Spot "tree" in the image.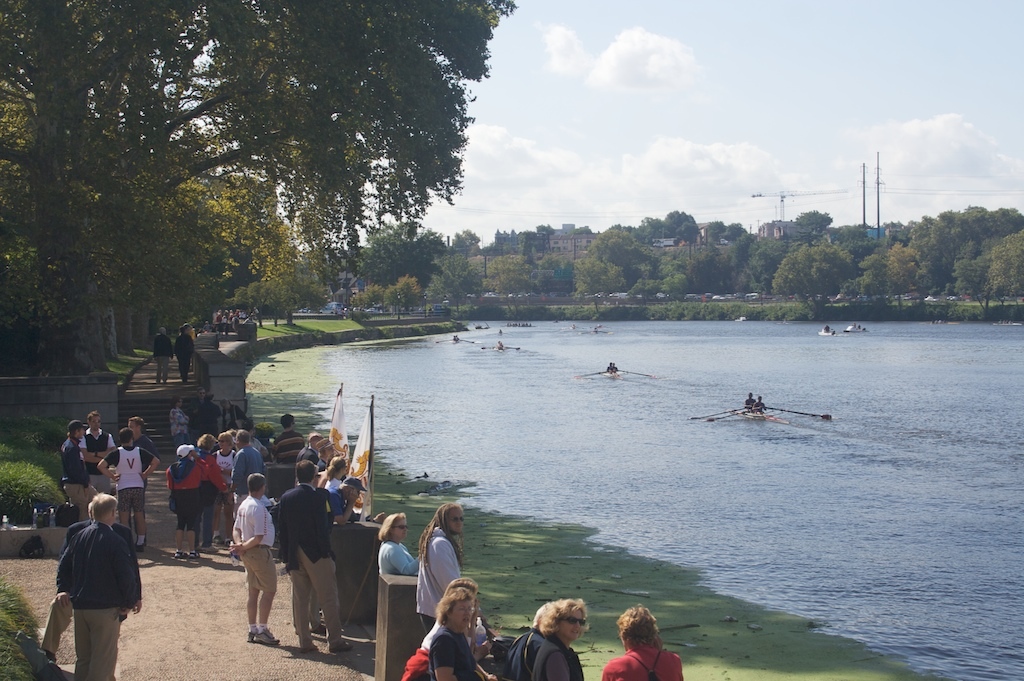
"tree" found at detection(772, 248, 863, 329).
